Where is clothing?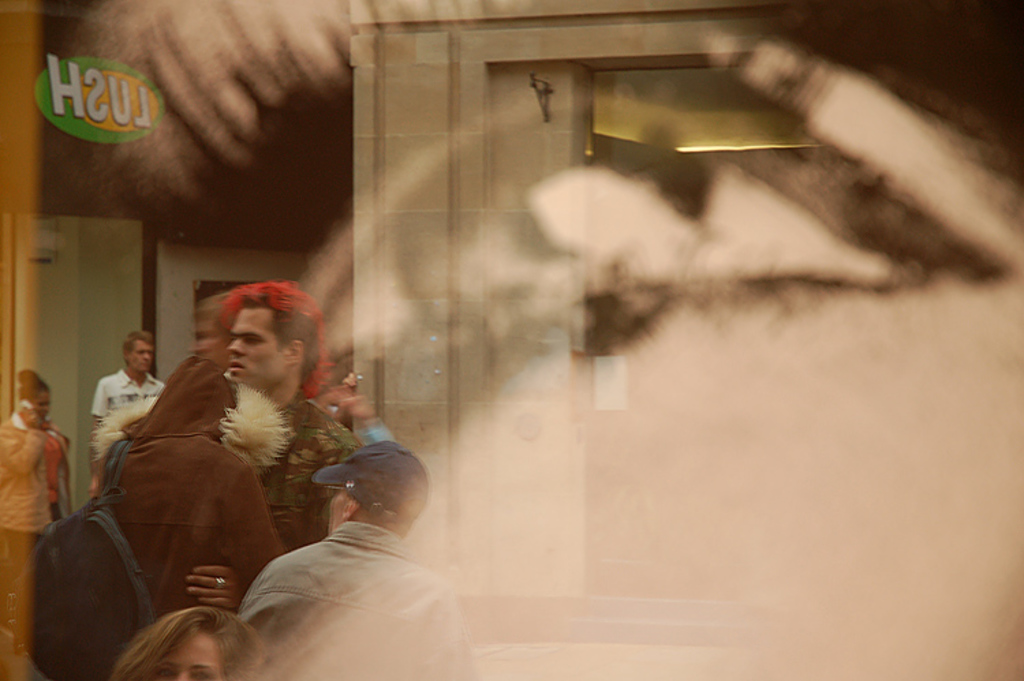
205, 479, 474, 654.
